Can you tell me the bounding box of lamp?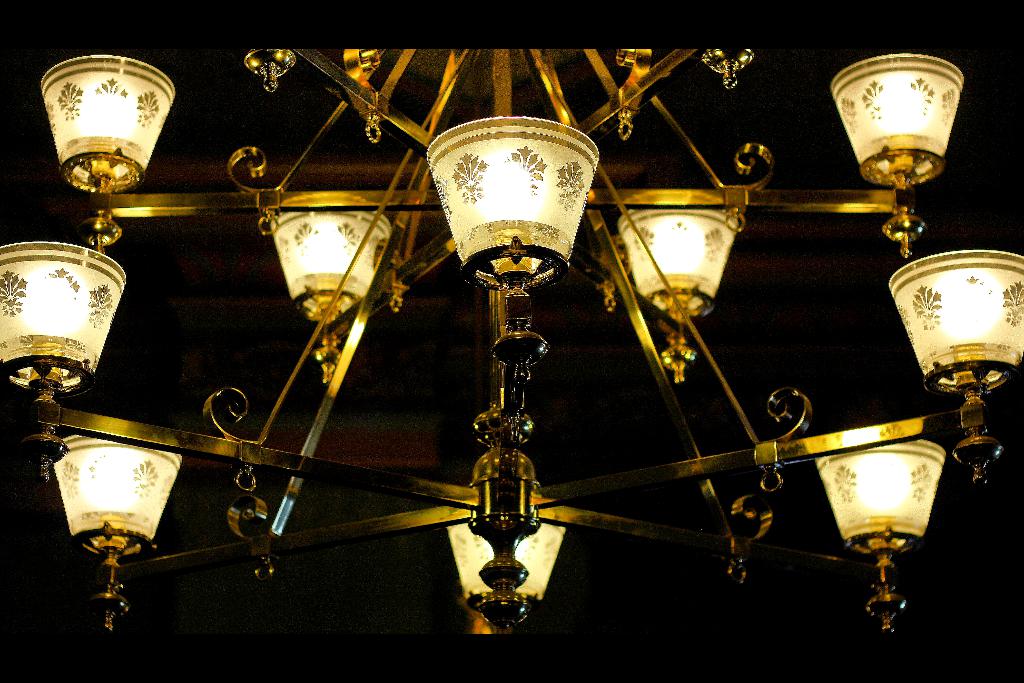
<region>0, 46, 1023, 634</region>.
